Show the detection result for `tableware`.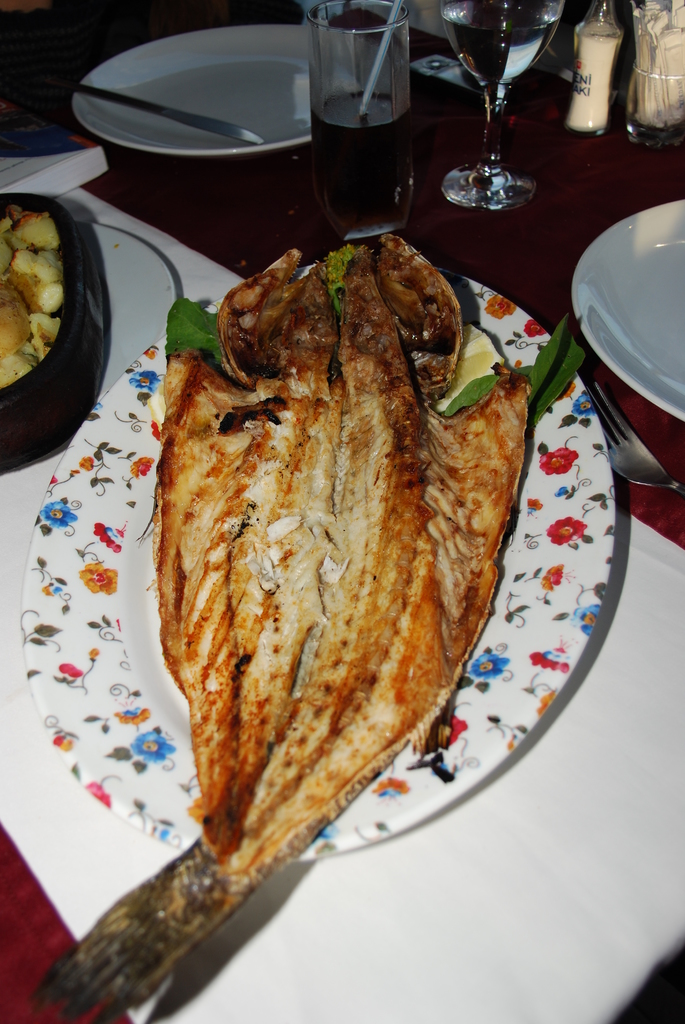
bbox=(622, 63, 682, 151).
